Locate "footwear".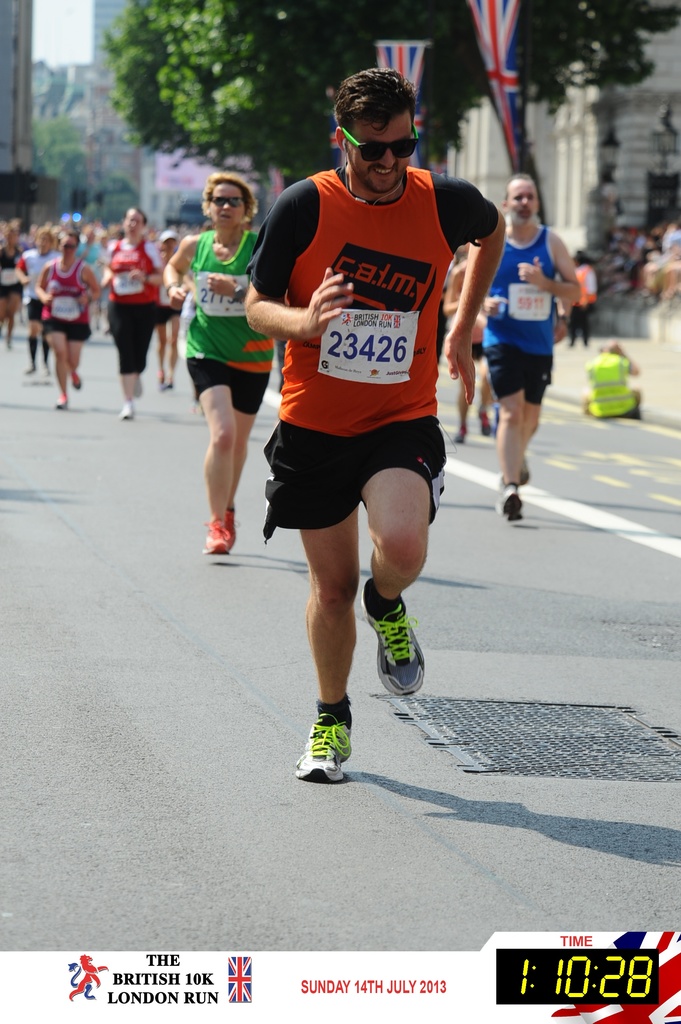
Bounding box: left=501, top=483, right=527, bottom=525.
